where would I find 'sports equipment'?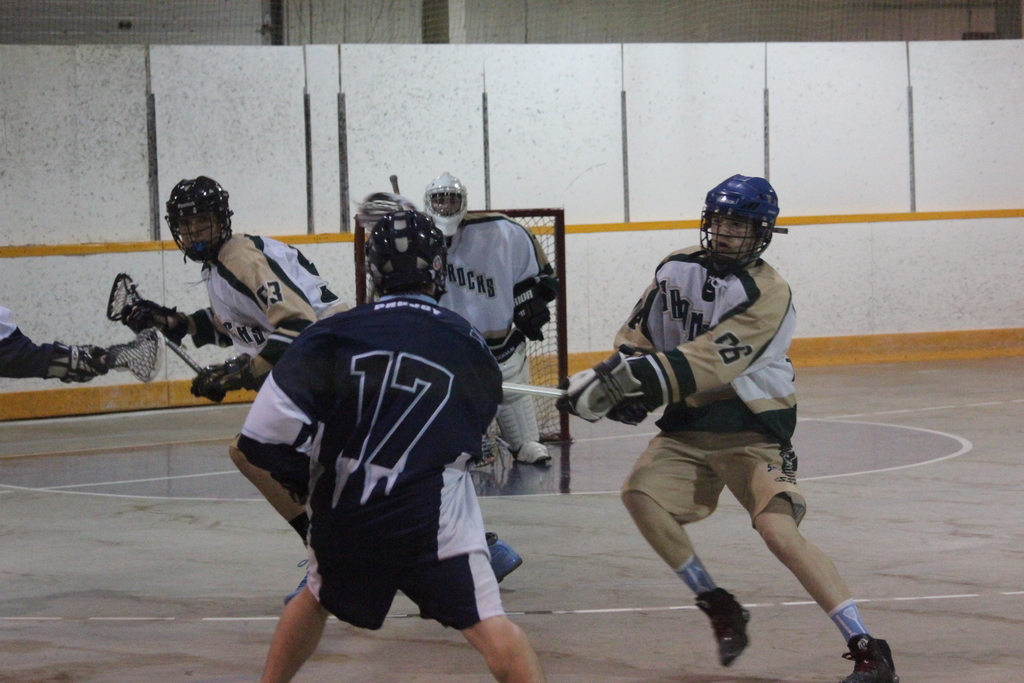
At <box>369,209,450,308</box>.
